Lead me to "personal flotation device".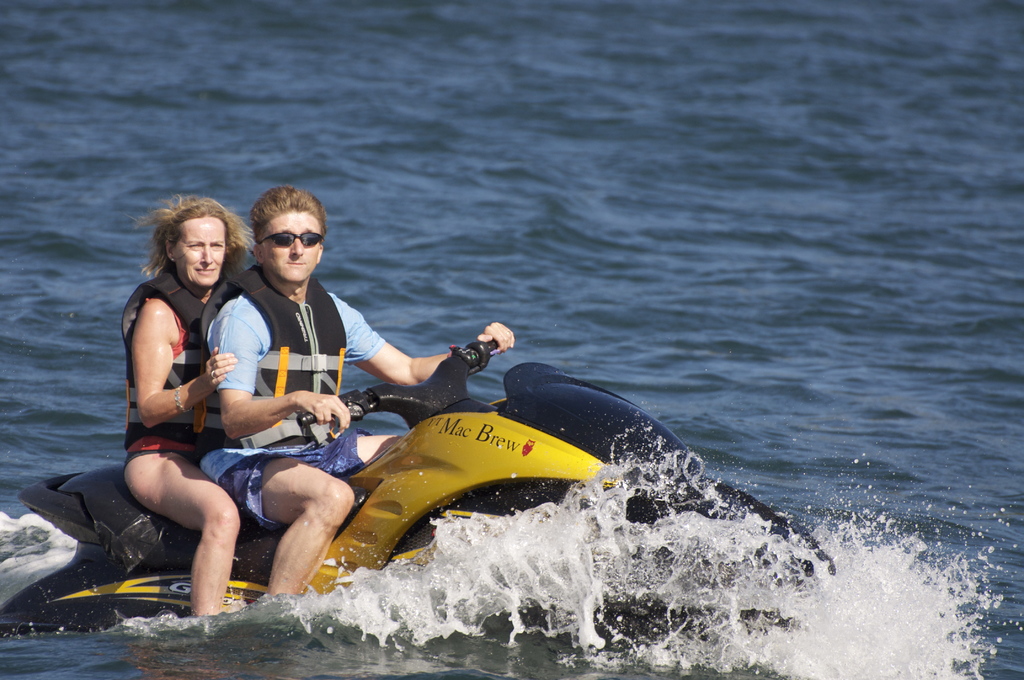
Lead to 111:266:251:452.
